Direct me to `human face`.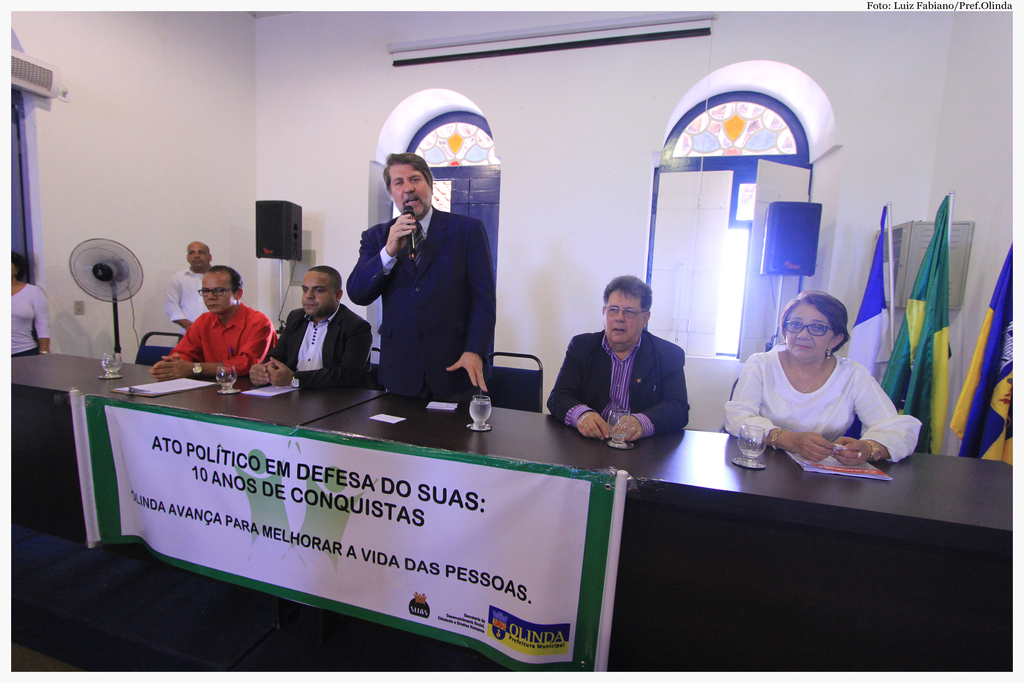
Direction: 190, 245, 211, 269.
